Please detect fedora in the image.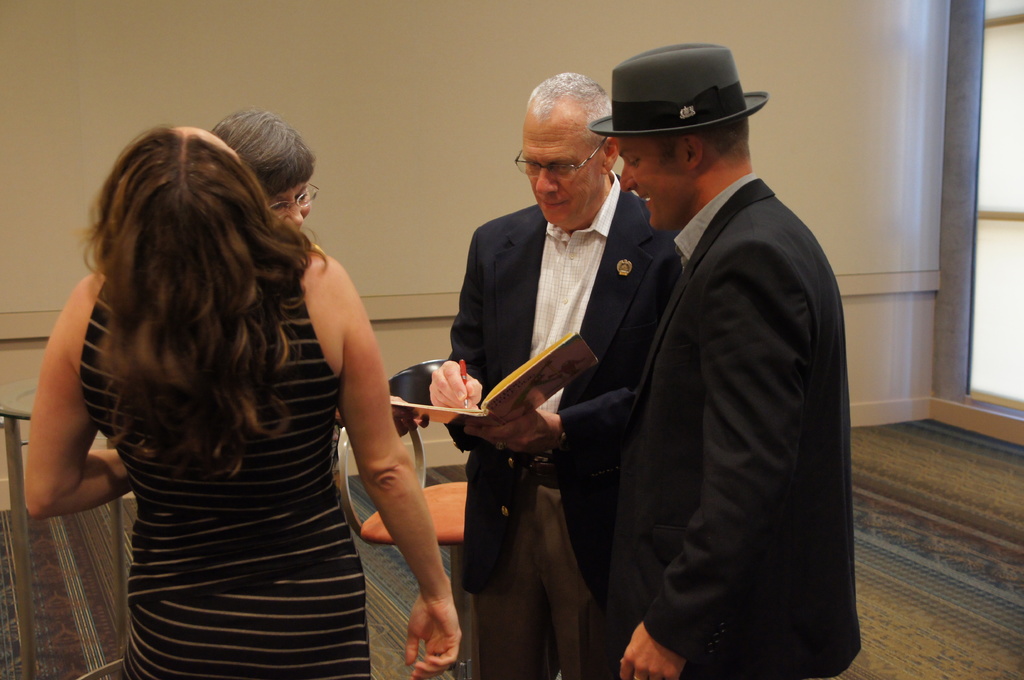
bbox=(588, 36, 765, 130).
